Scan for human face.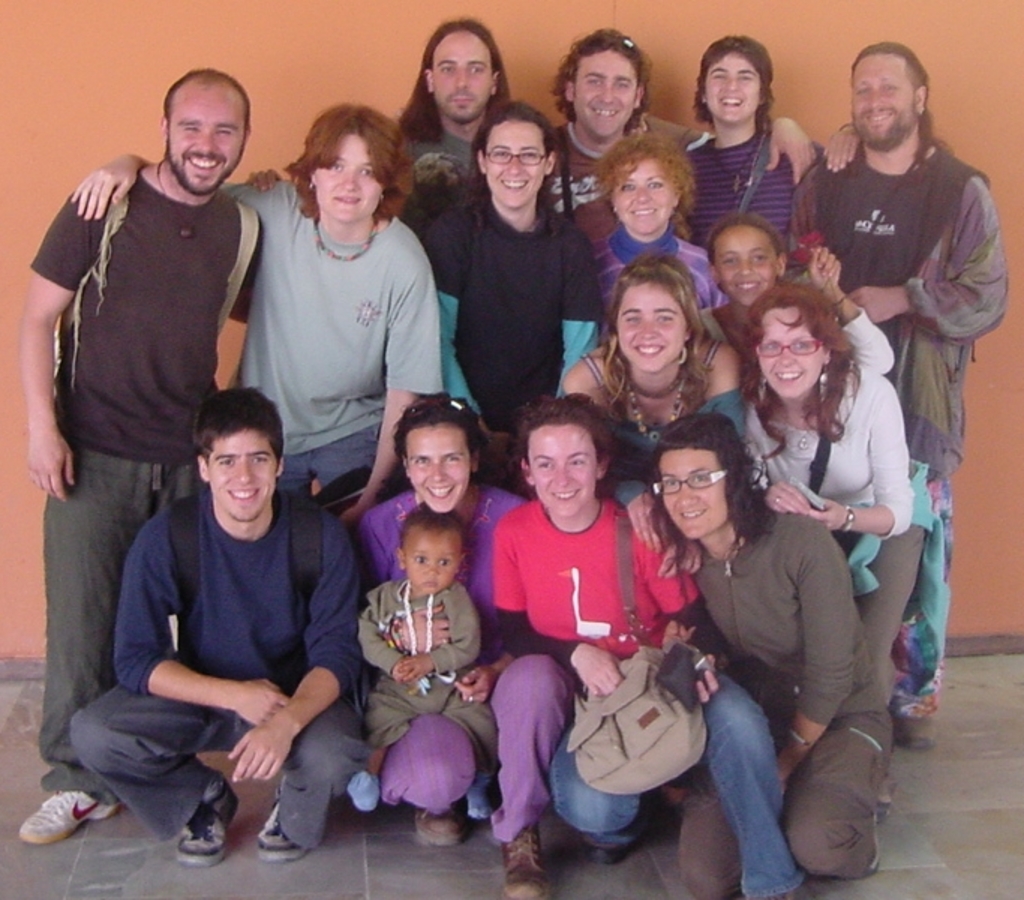
Scan result: Rect(705, 47, 762, 129).
